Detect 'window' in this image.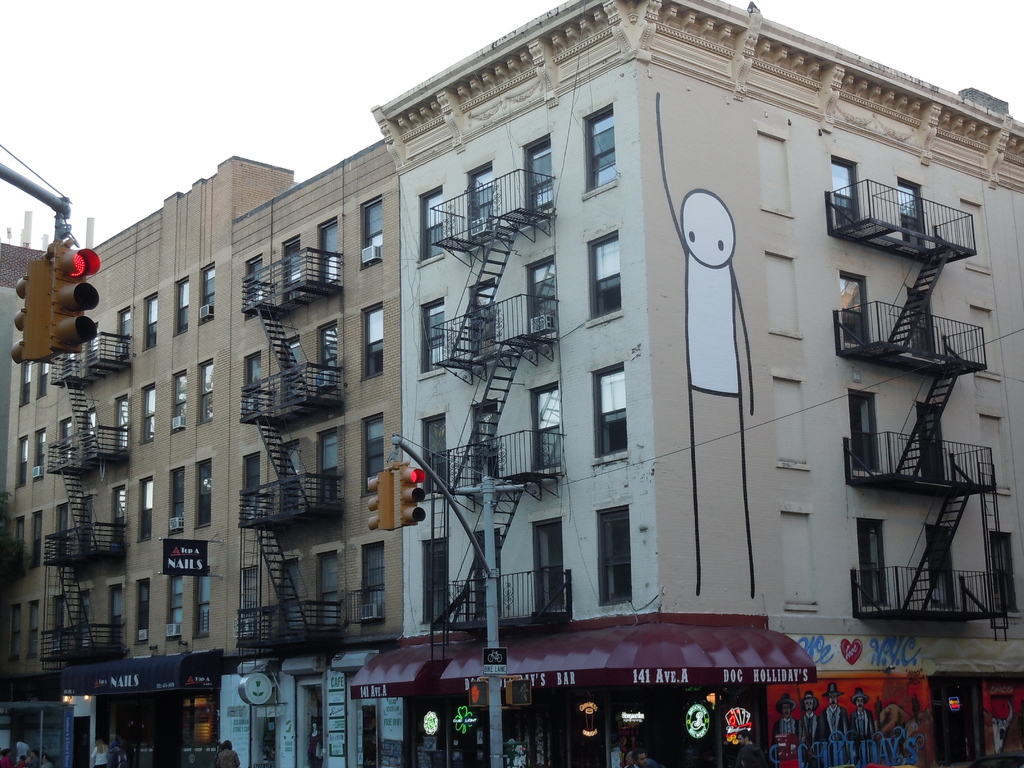
Detection: (538, 522, 574, 611).
